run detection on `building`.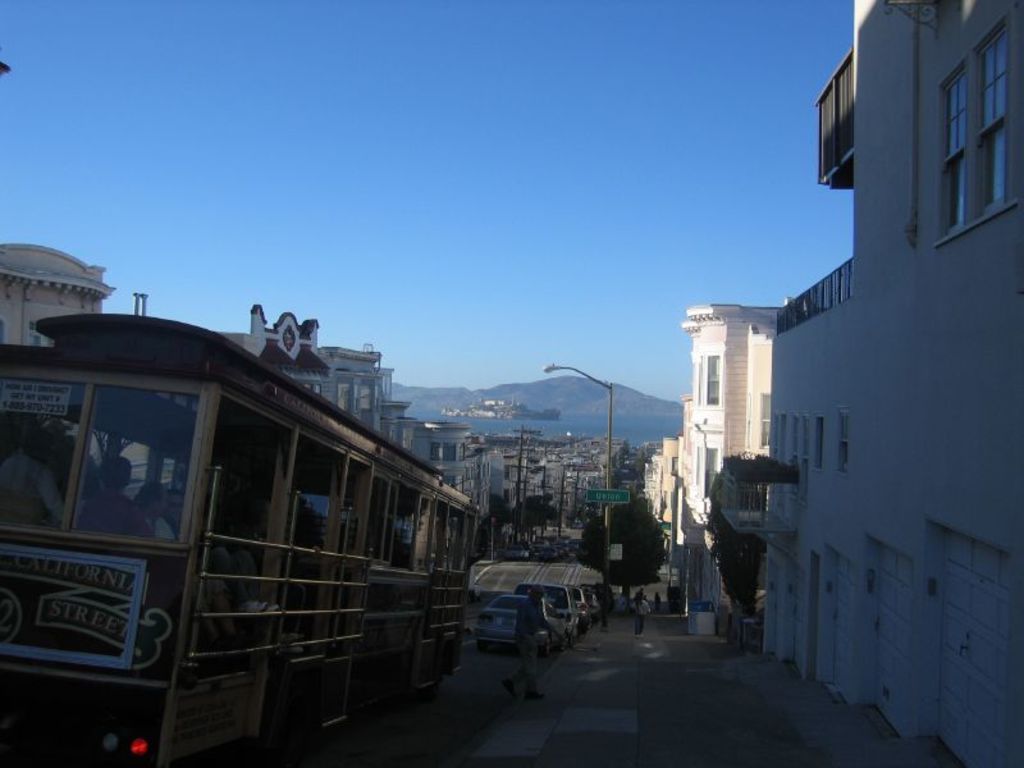
Result: [320,342,490,525].
